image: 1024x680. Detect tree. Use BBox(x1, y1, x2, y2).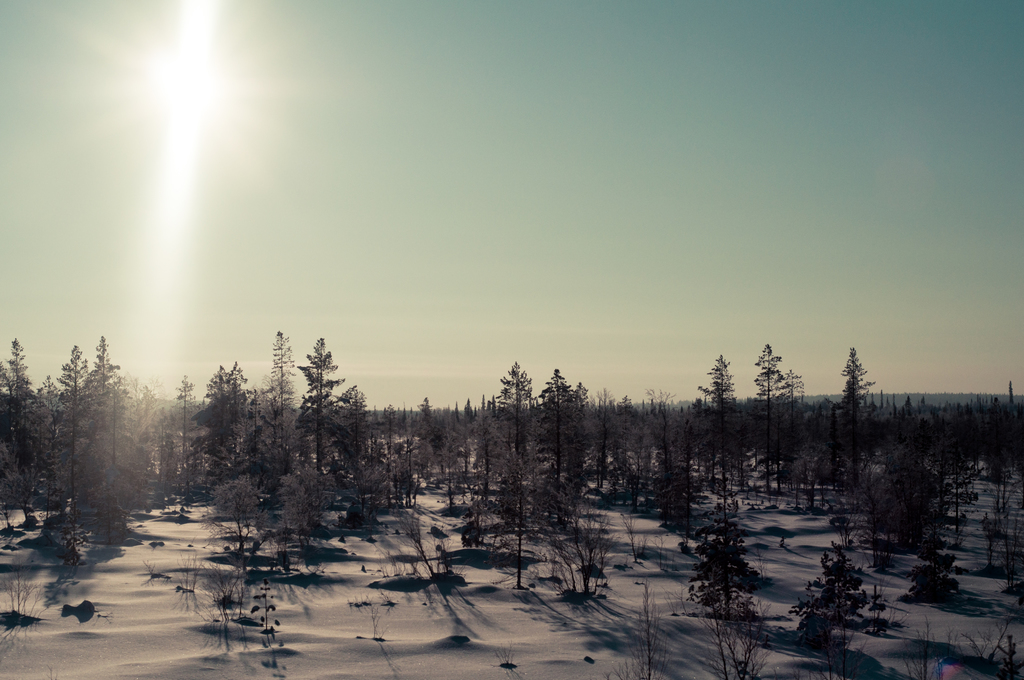
BBox(227, 359, 297, 500).
